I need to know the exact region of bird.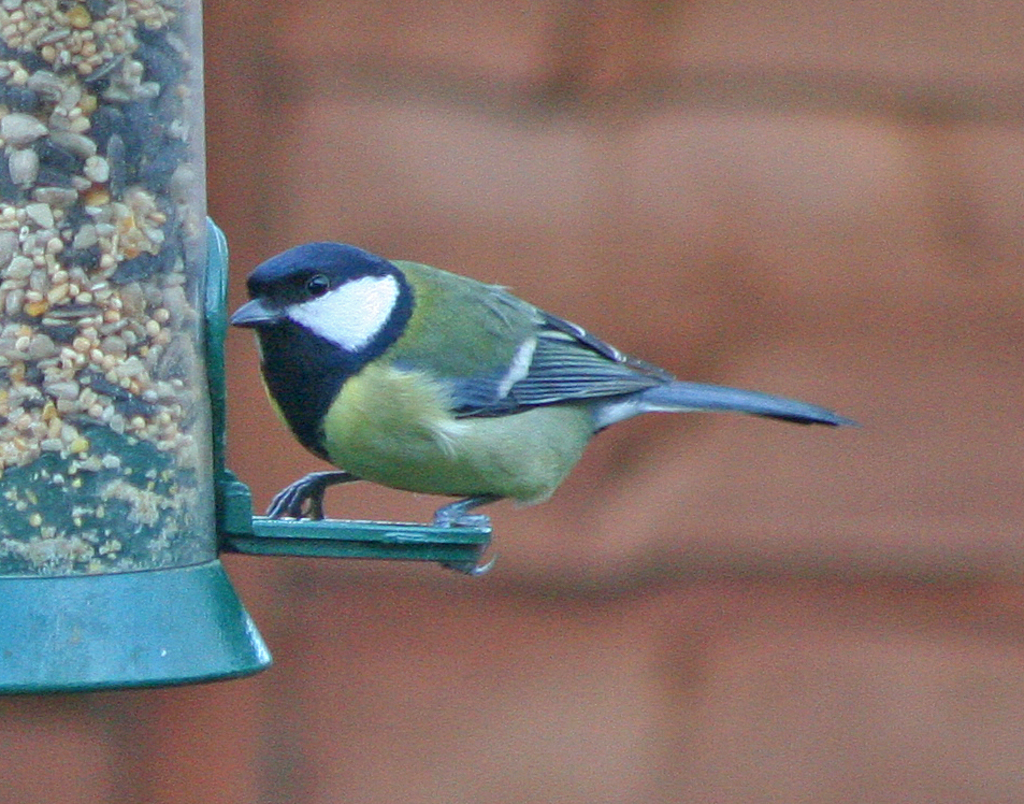
Region: locate(226, 241, 855, 534).
